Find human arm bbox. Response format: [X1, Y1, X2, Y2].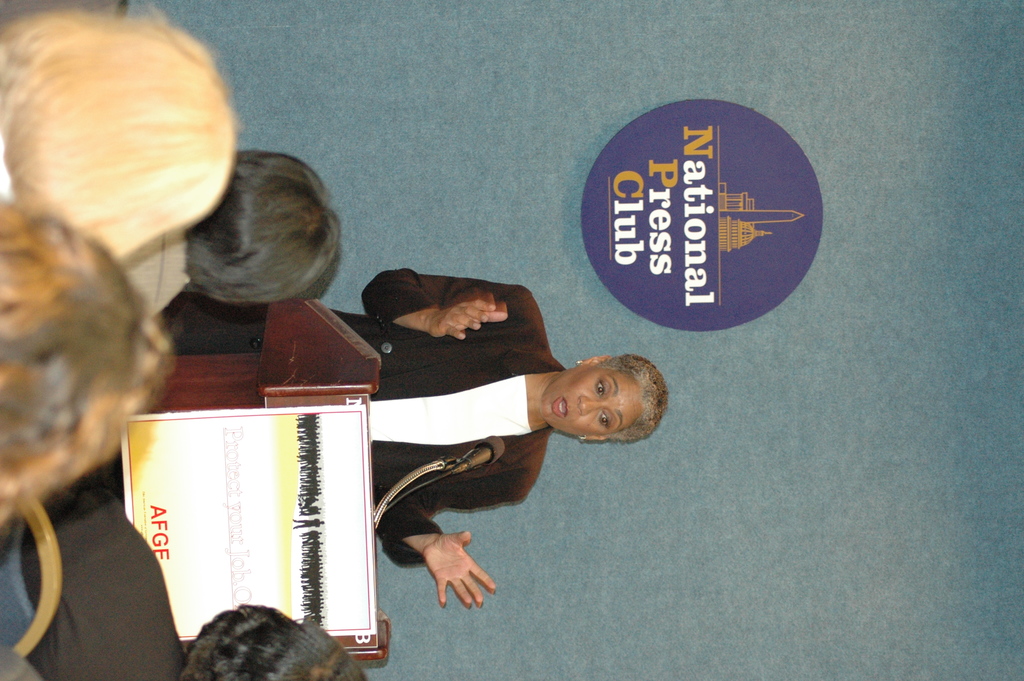
[392, 496, 511, 628].
